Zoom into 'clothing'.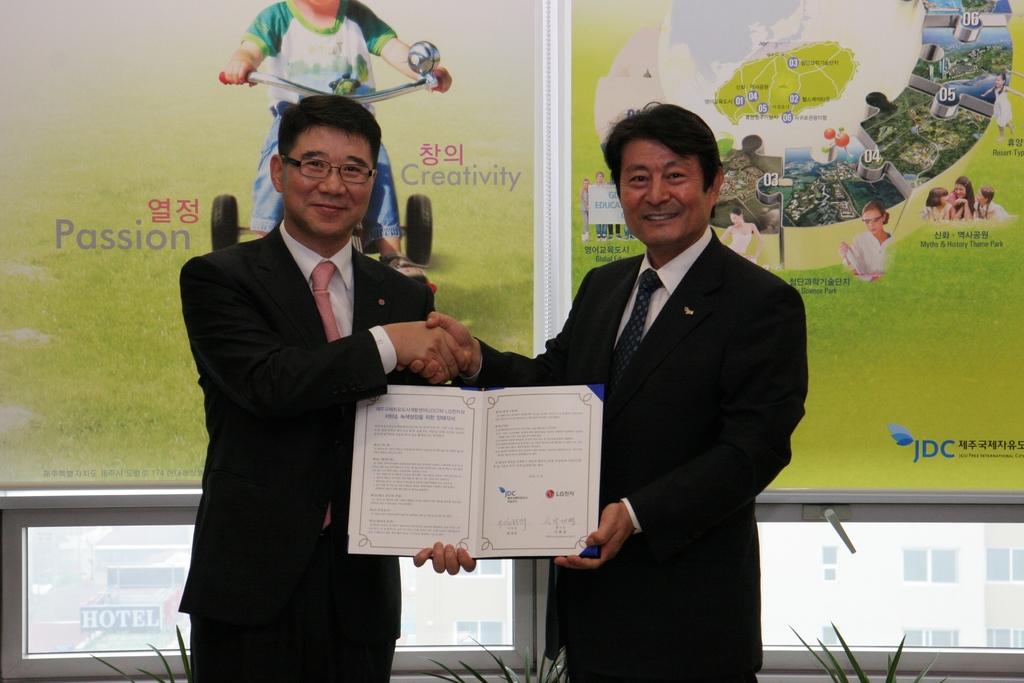
Zoom target: {"left": 844, "top": 231, "right": 893, "bottom": 277}.
